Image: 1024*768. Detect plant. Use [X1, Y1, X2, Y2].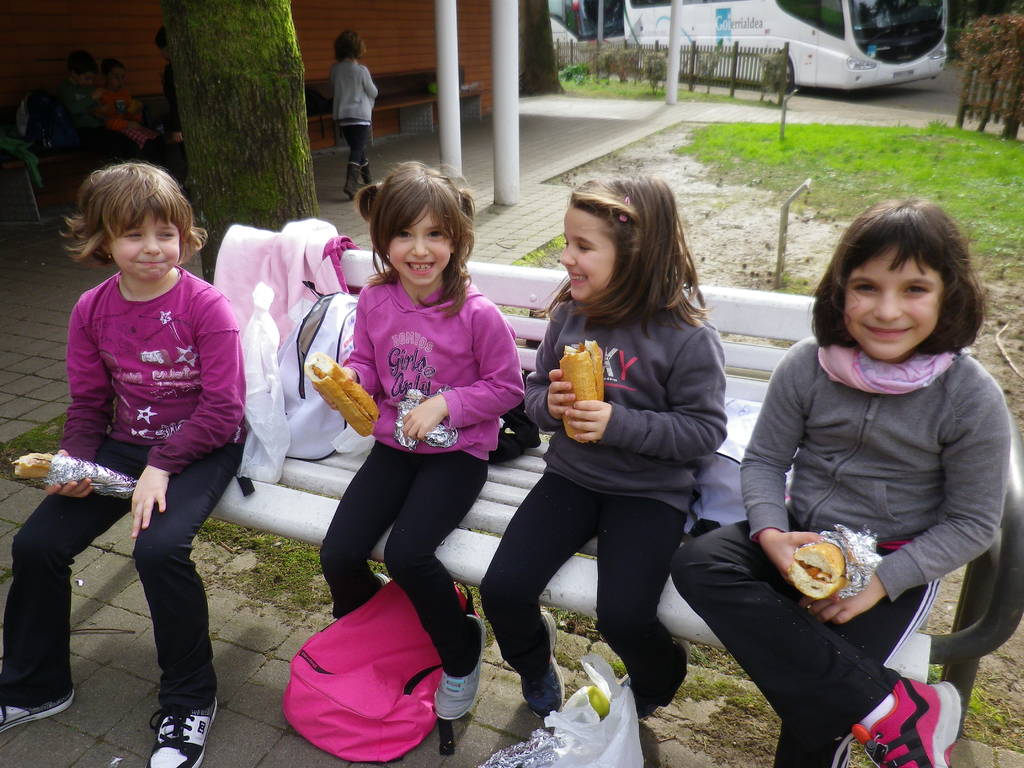
[945, 23, 968, 60].
